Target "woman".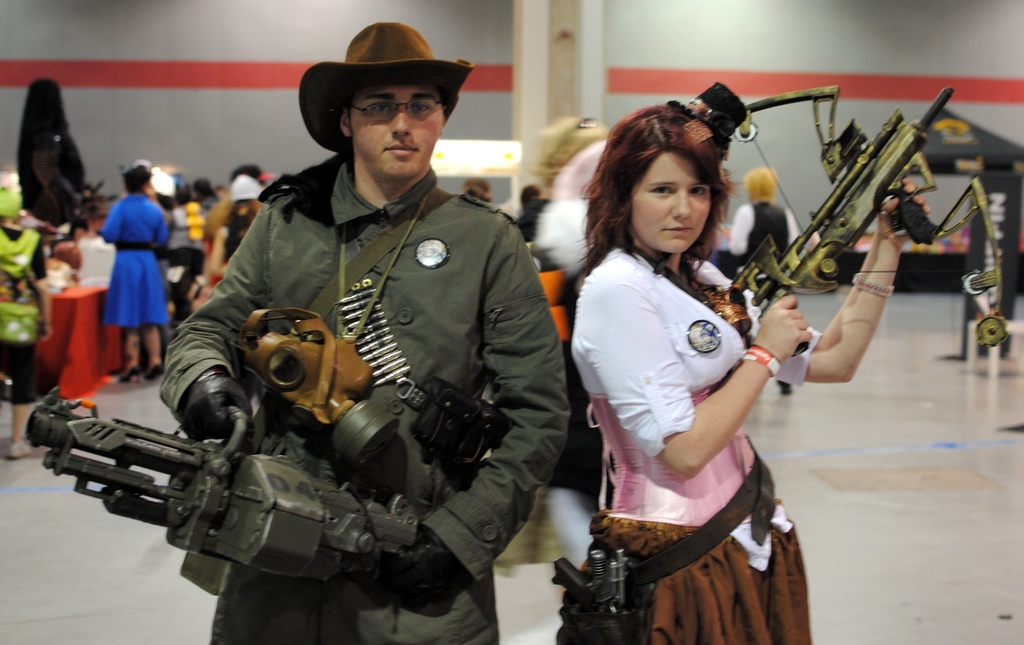
Target region: (99,155,175,375).
